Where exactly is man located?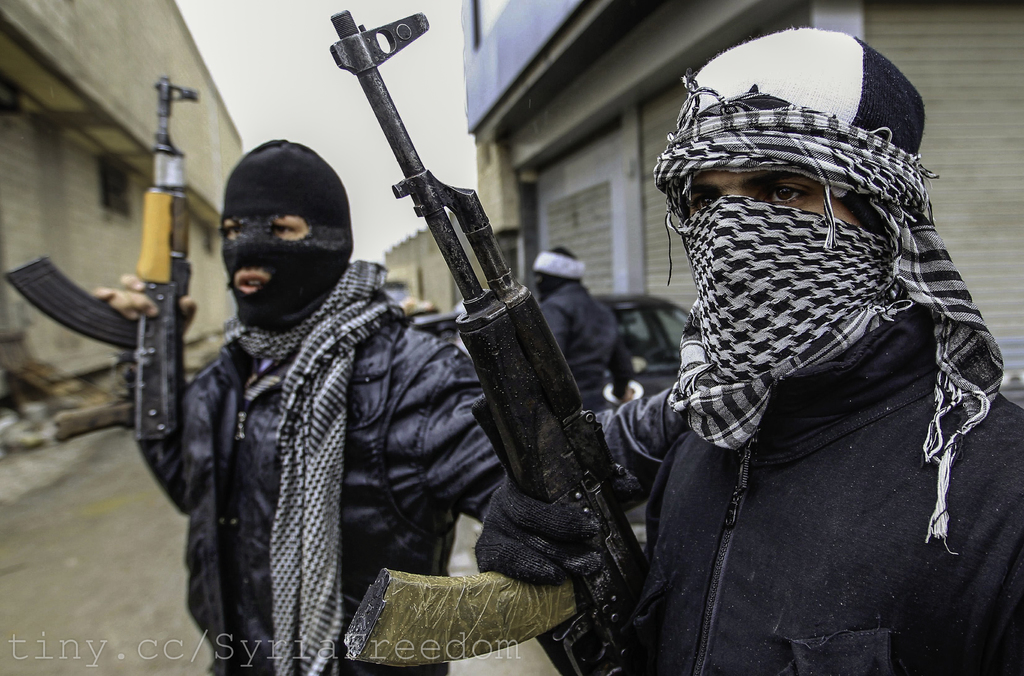
Its bounding box is (88,125,684,675).
